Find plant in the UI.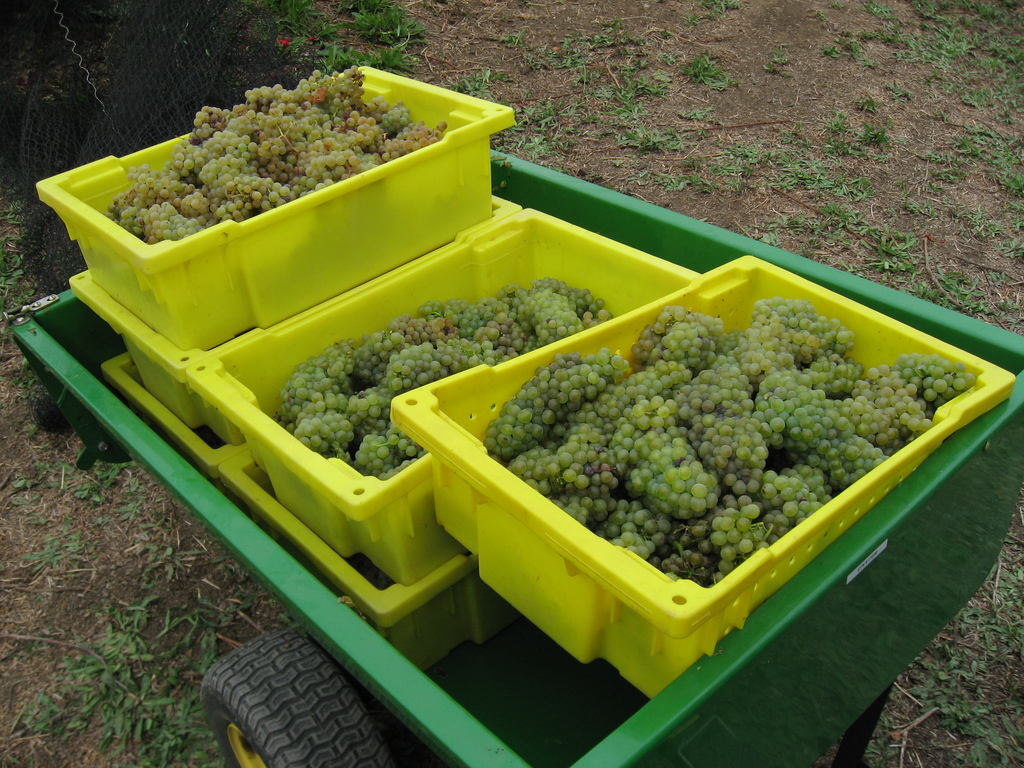
UI element at [x1=1, y1=321, x2=17, y2=341].
